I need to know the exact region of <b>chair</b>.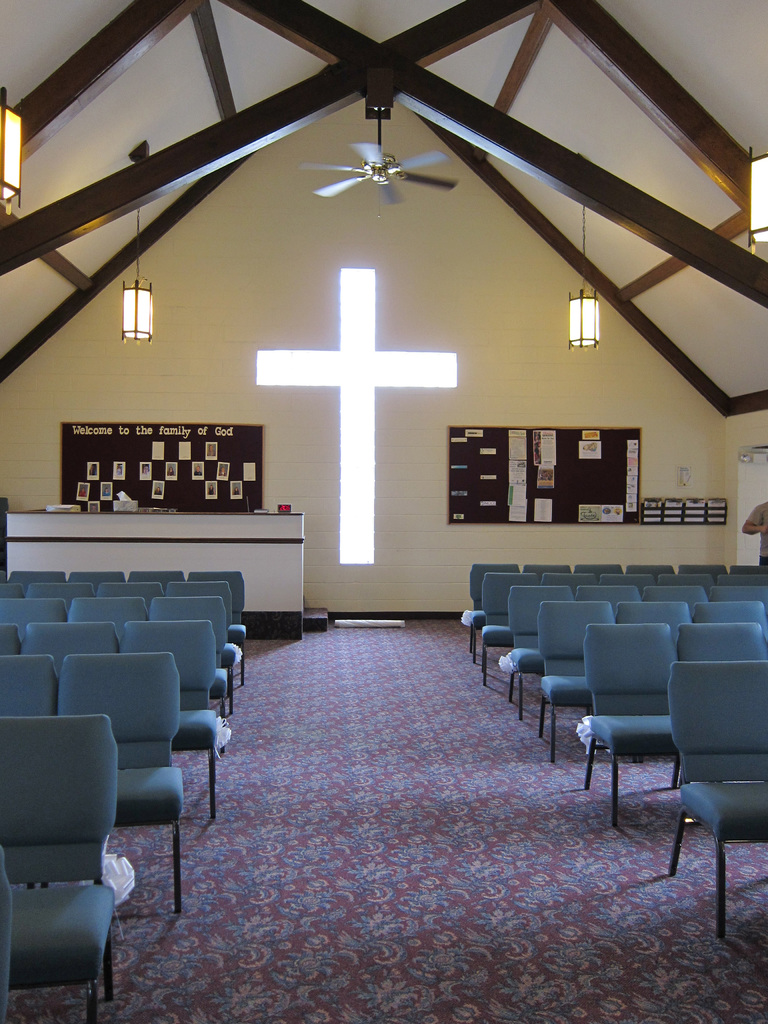
Region: x1=200 y1=567 x2=240 y2=652.
